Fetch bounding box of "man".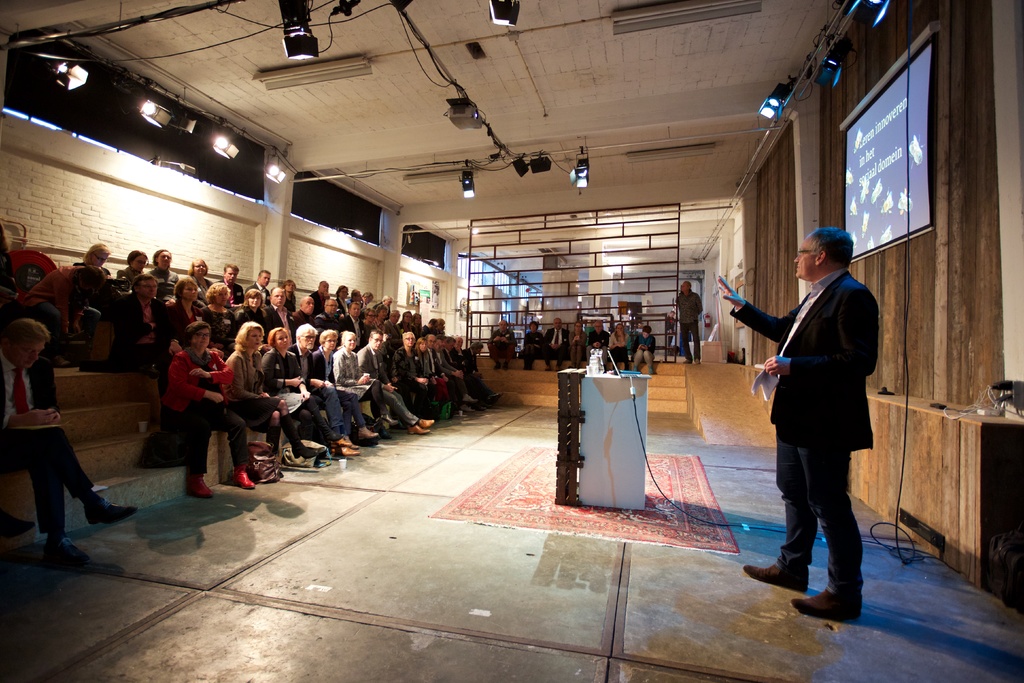
Bbox: <bbox>297, 294, 321, 328</bbox>.
